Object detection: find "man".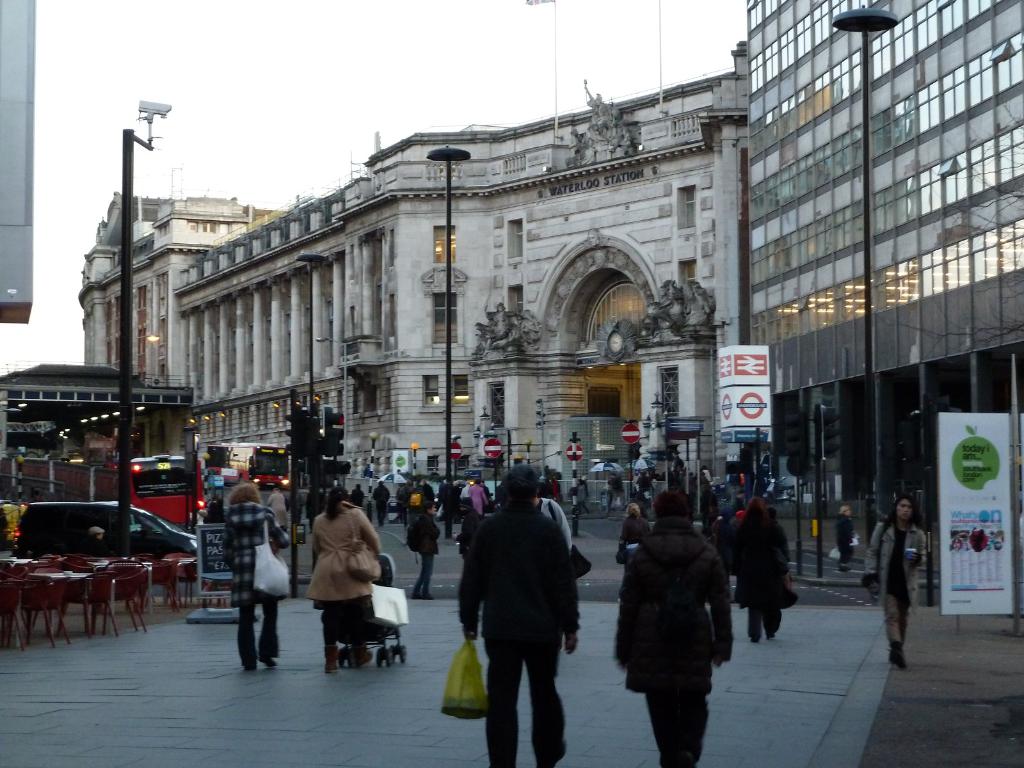
region(548, 474, 564, 503).
